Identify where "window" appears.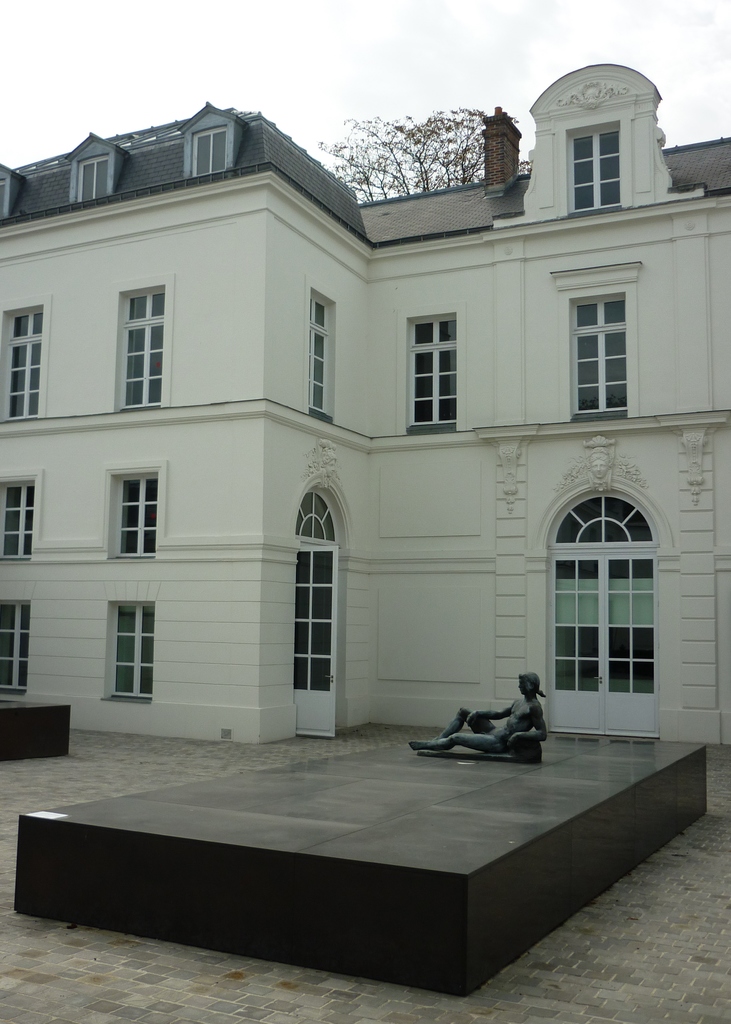
Appears at <box>555,252,642,407</box>.
